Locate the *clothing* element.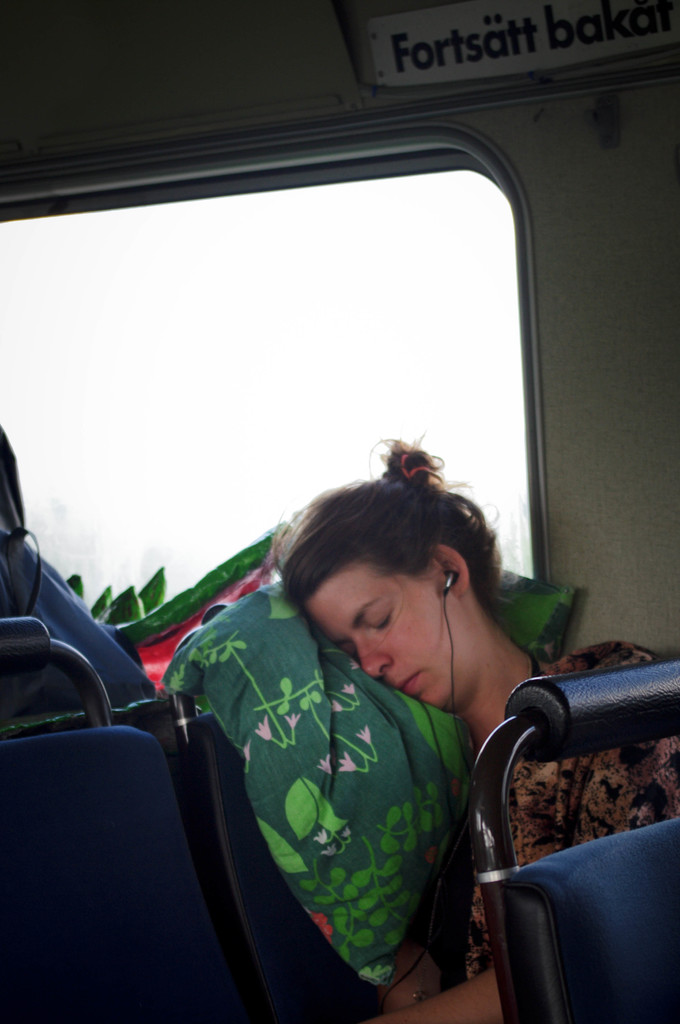
Element bbox: Rect(423, 637, 679, 989).
